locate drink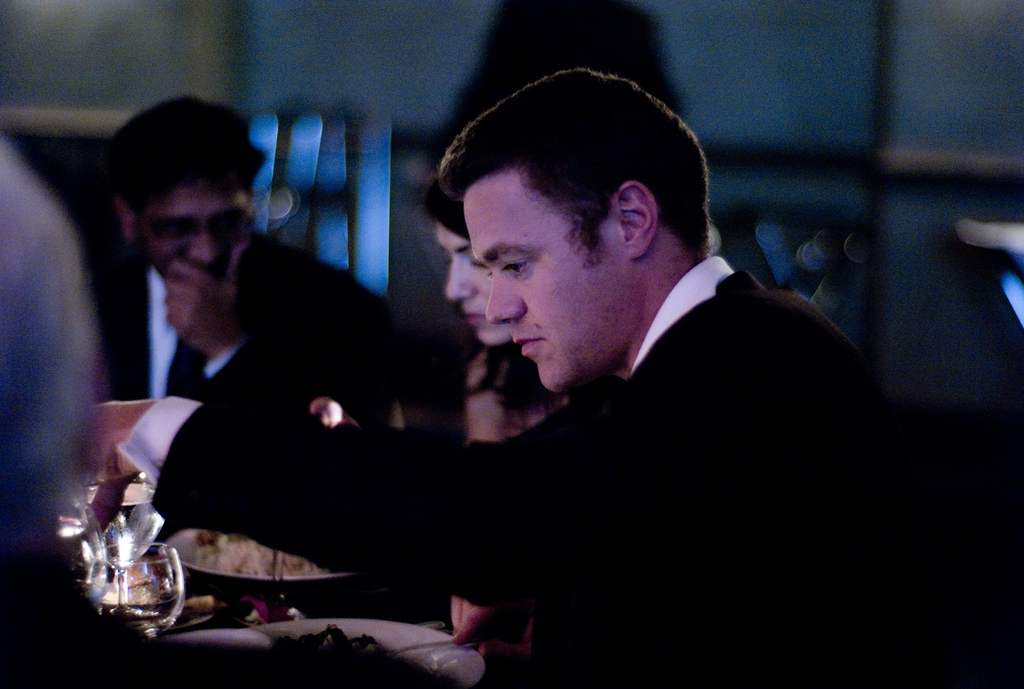
98, 592, 184, 635
